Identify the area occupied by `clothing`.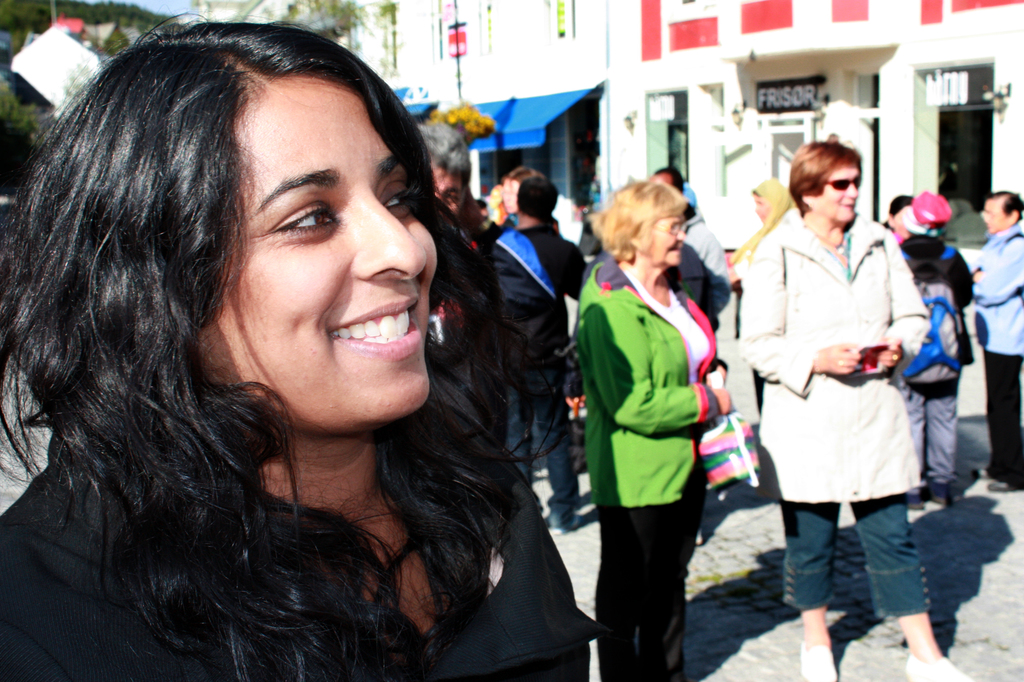
Area: [x1=890, y1=237, x2=973, y2=477].
